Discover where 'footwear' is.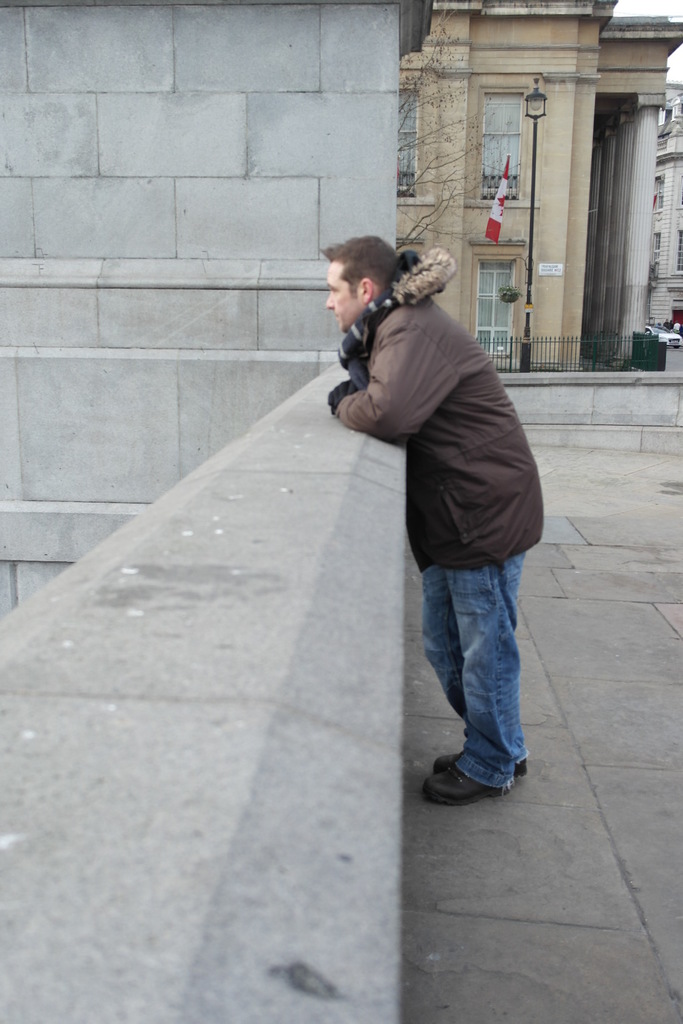
Discovered at x1=420 y1=769 x2=504 y2=806.
